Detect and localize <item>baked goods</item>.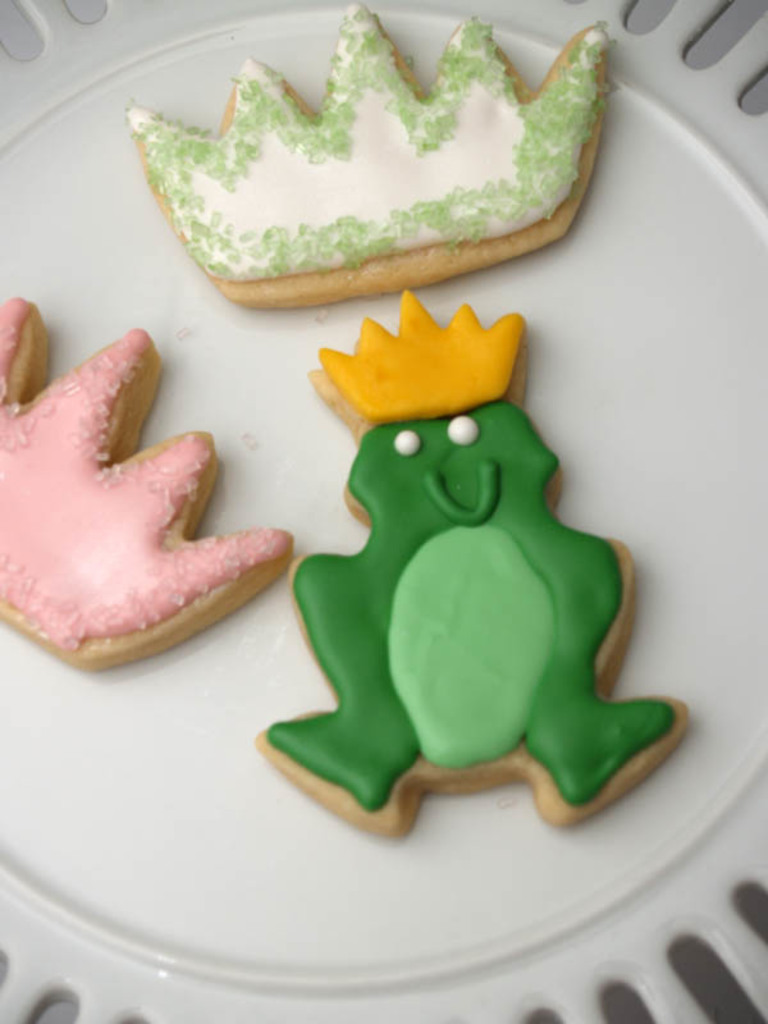
Localized at BBox(251, 289, 694, 844).
